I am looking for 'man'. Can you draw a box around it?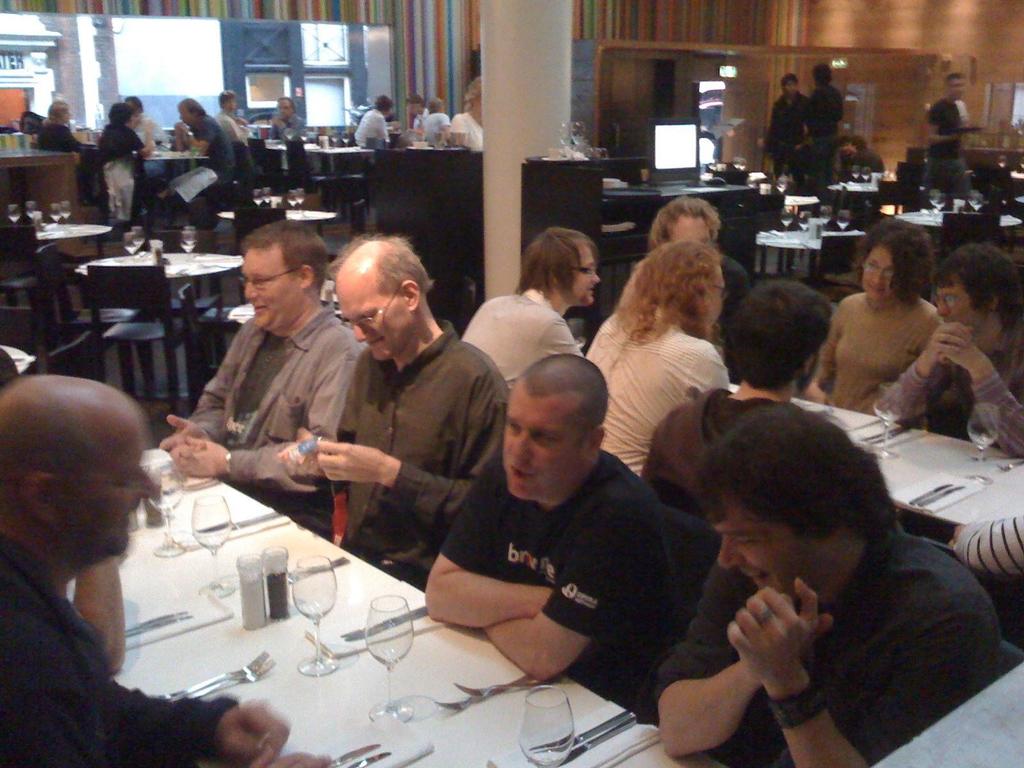
Sure, the bounding box is pyautogui.locateOnScreen(387, 346, 715, 714).
